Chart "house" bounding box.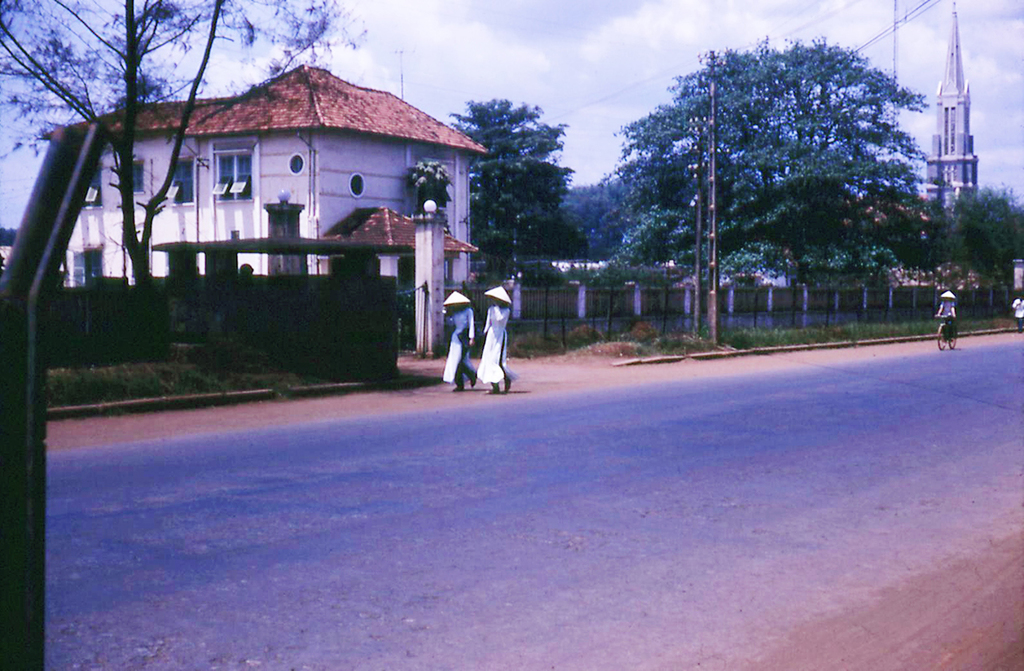
Charted: x1=31 y1=62 x2=508 y2=364.
